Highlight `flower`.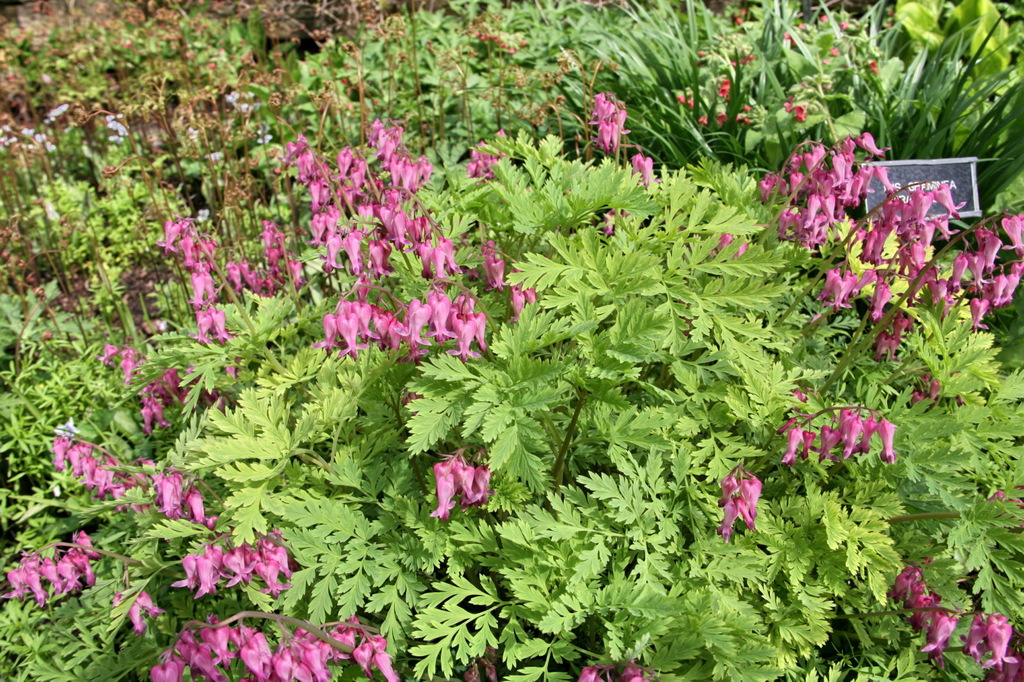
Highlighted region: select_region(461, 642, 504, 681).
